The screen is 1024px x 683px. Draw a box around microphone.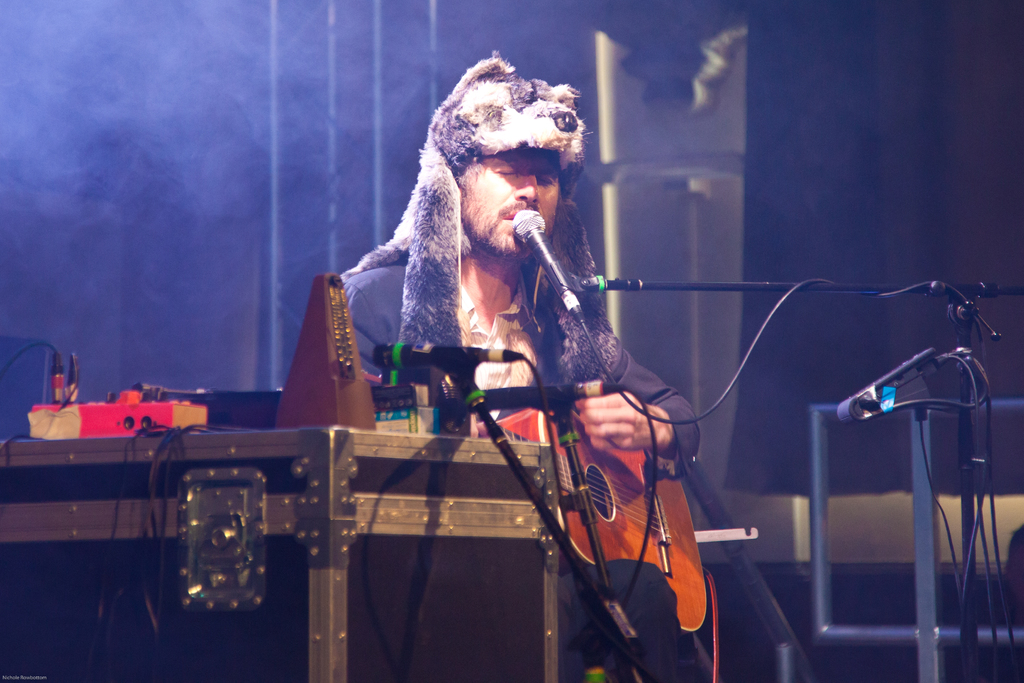
left=508, top=207, right=579, bottom=309.
